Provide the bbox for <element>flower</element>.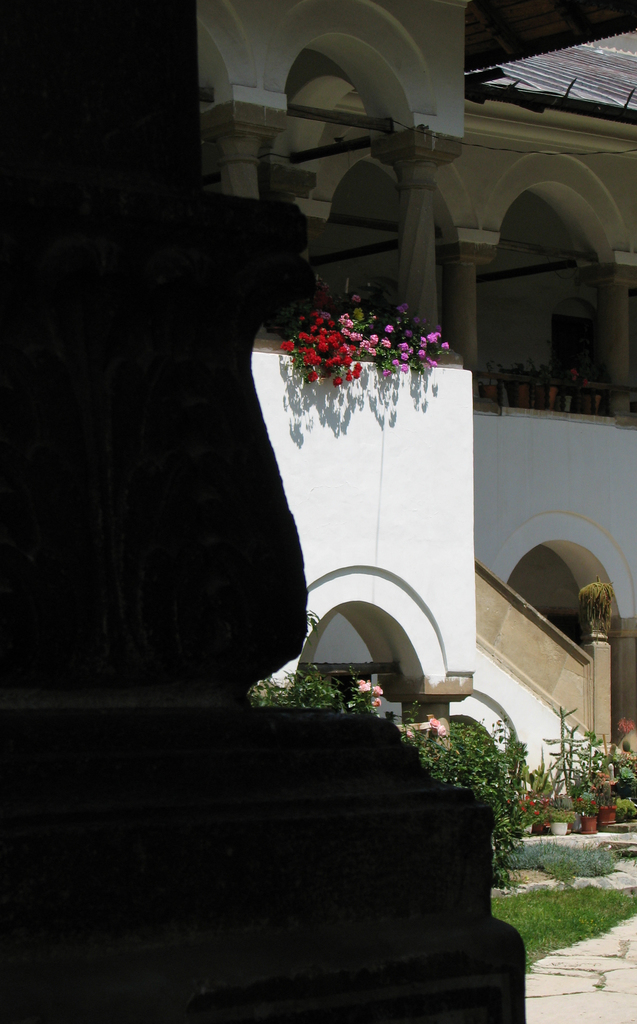
locate(426, 717, 442, 735).
